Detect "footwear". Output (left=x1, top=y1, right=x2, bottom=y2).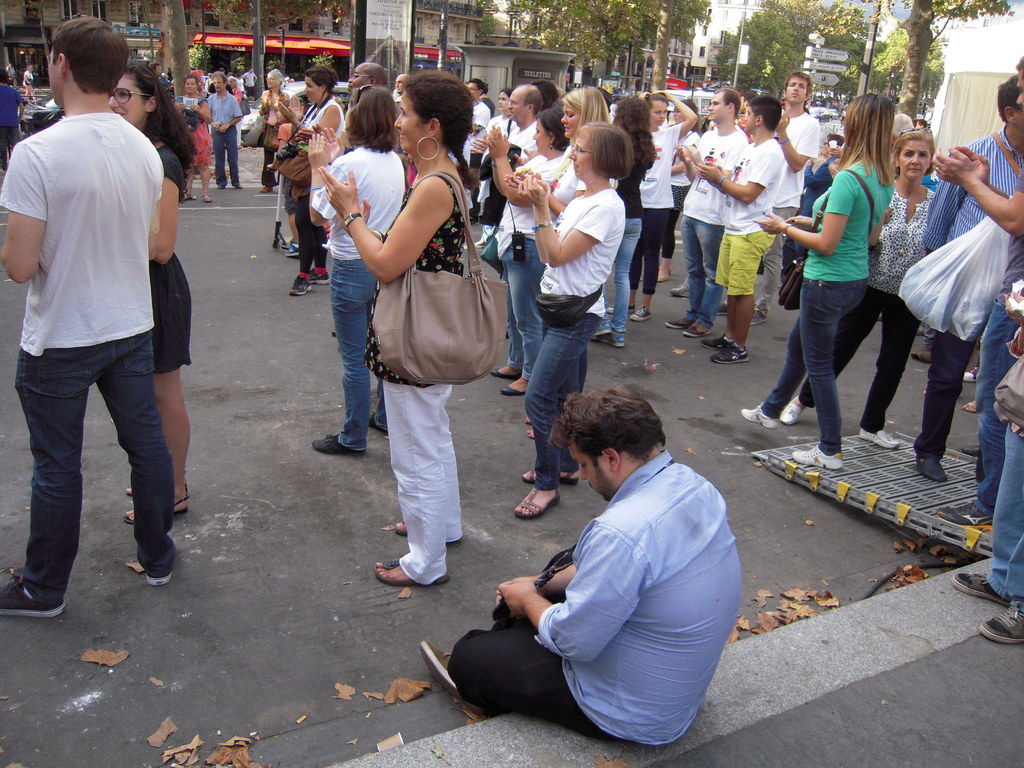
(left=8, top=541, right=67, bottom=628).
